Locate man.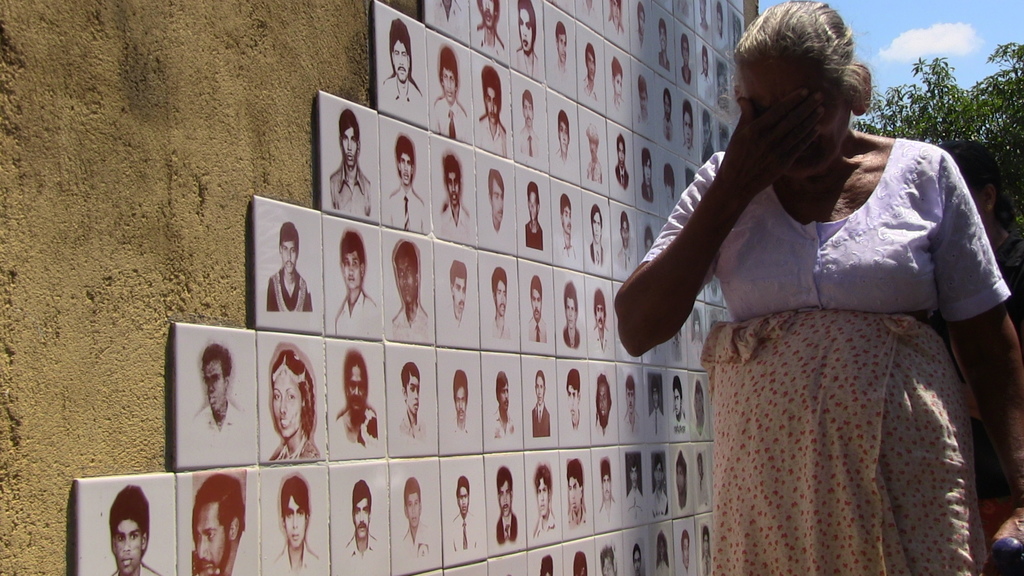
Bounding box: select_region(701, 44, 717, 97).
